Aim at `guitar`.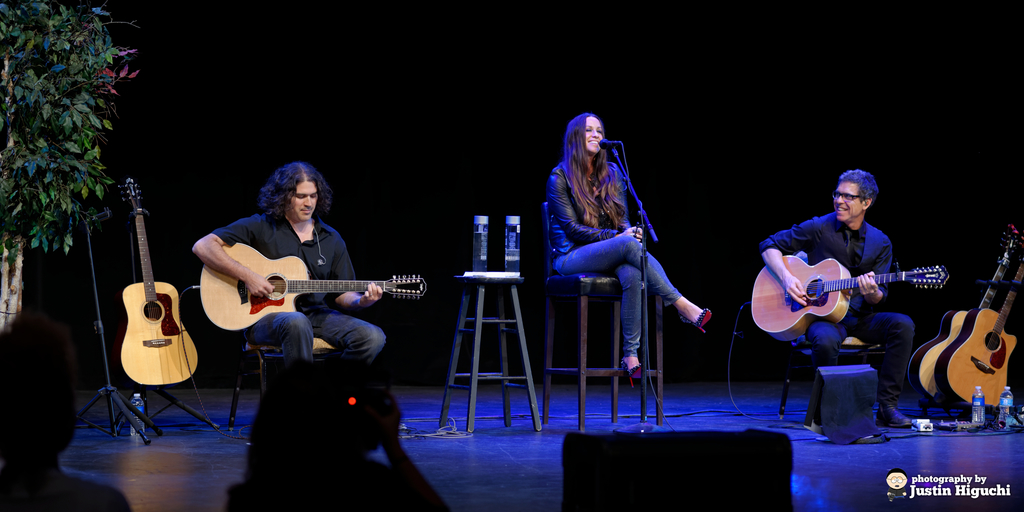
Aimed at bbox=[194, 237, 434, 333].
